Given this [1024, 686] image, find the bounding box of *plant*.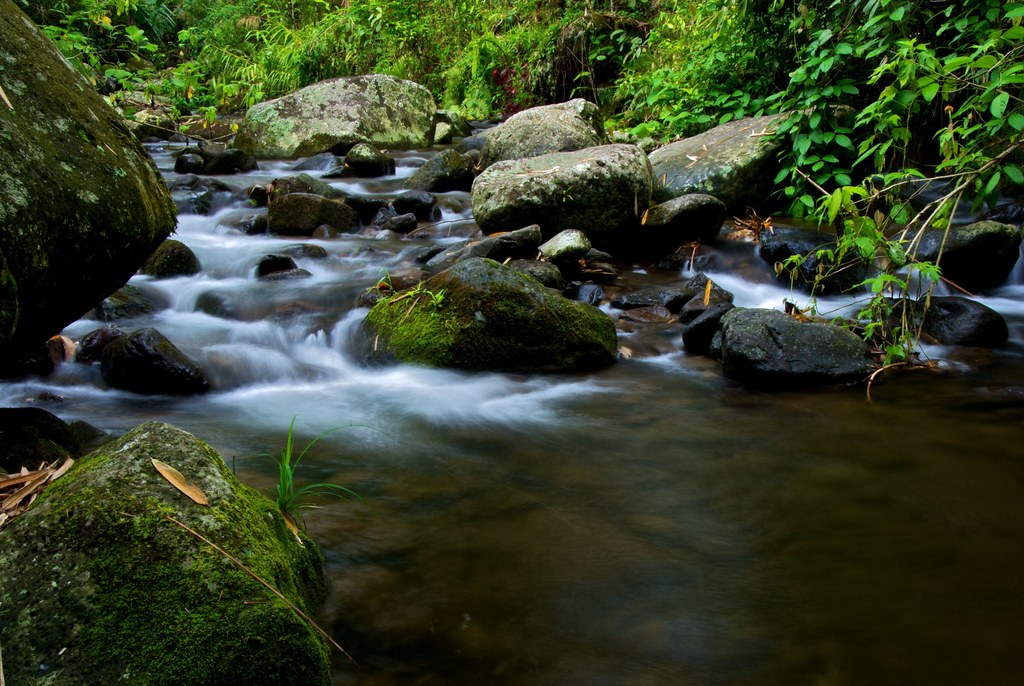
{"x1": 483, "y1": 256, "x2": 502, "y2": 272}.
